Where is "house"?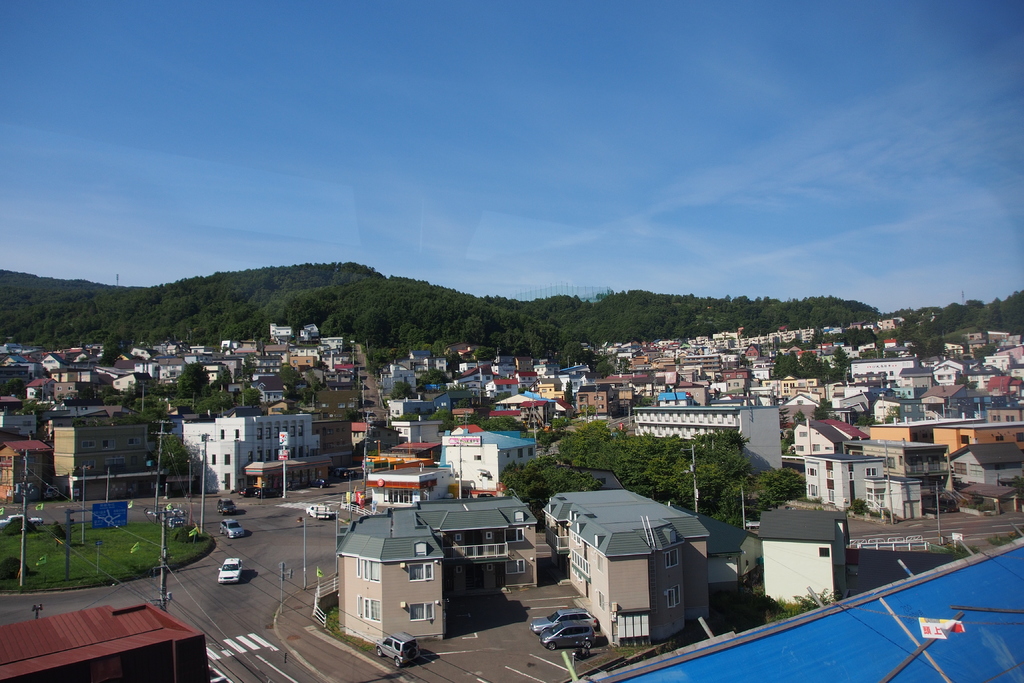
l=955, t=440, r=1023, b=483.
